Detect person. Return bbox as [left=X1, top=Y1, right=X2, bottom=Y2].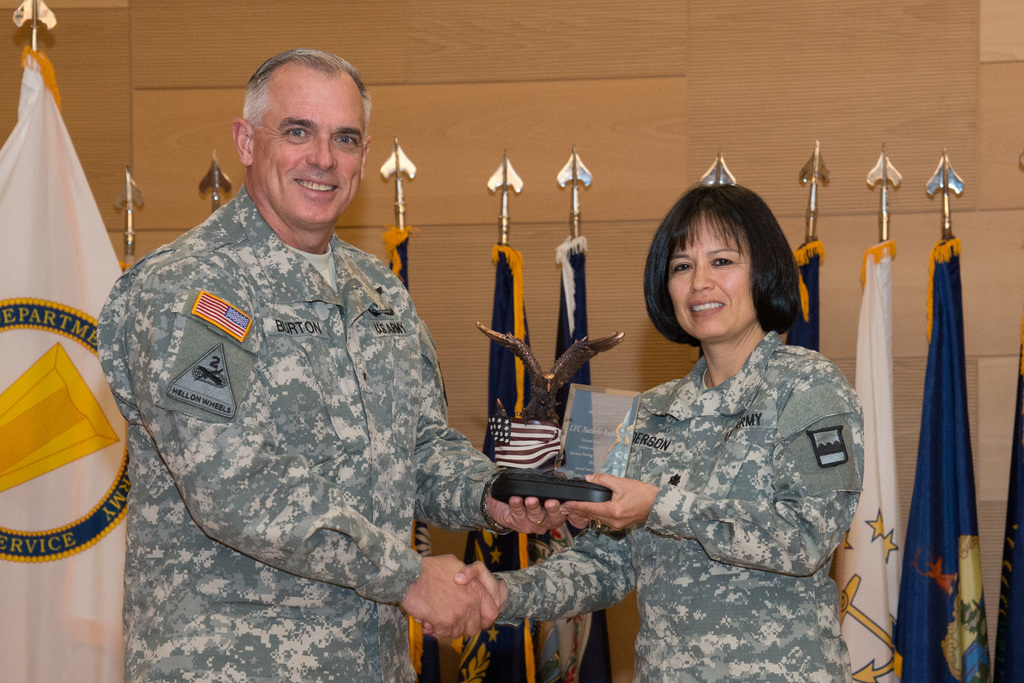
[left=109, top=55, right=567, bottom=680].
